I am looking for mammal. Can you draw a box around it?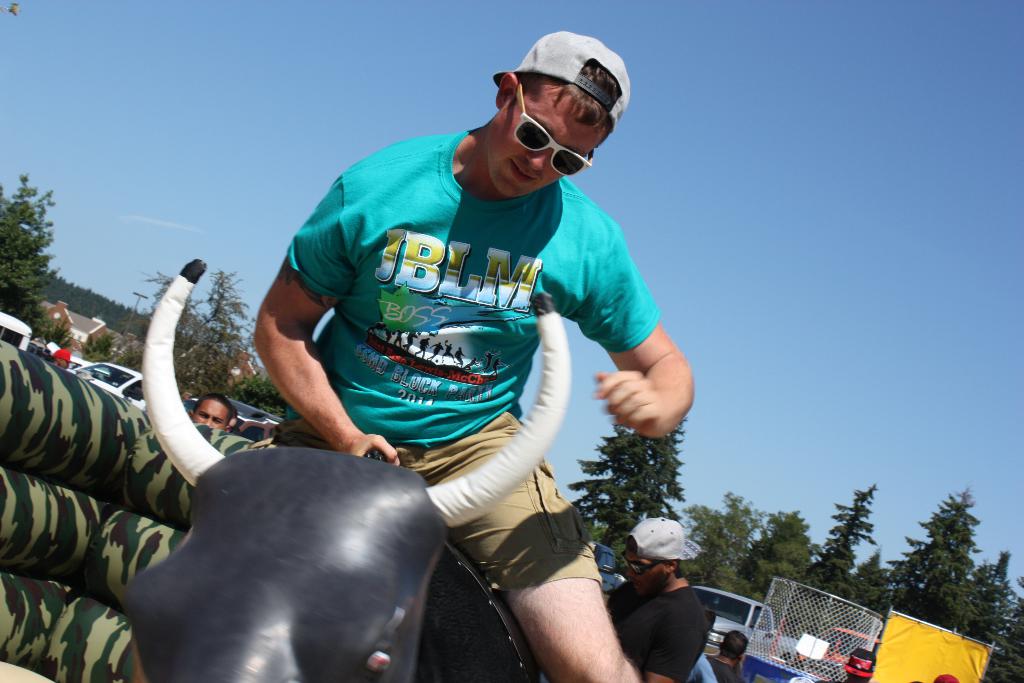
Sure, the bounding box is left=932, top=671, right=958, bottom=682.
